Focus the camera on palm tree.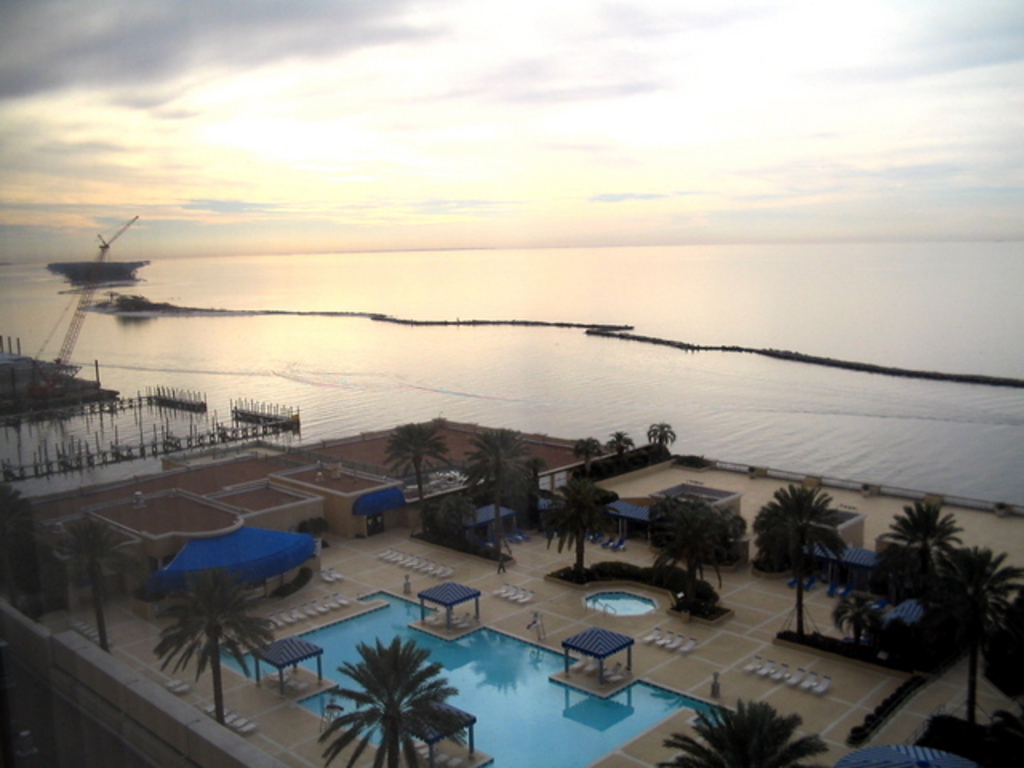
Focus region: {"x1": 38, "y1": 523, "x2": 117, "y2": 670}.
